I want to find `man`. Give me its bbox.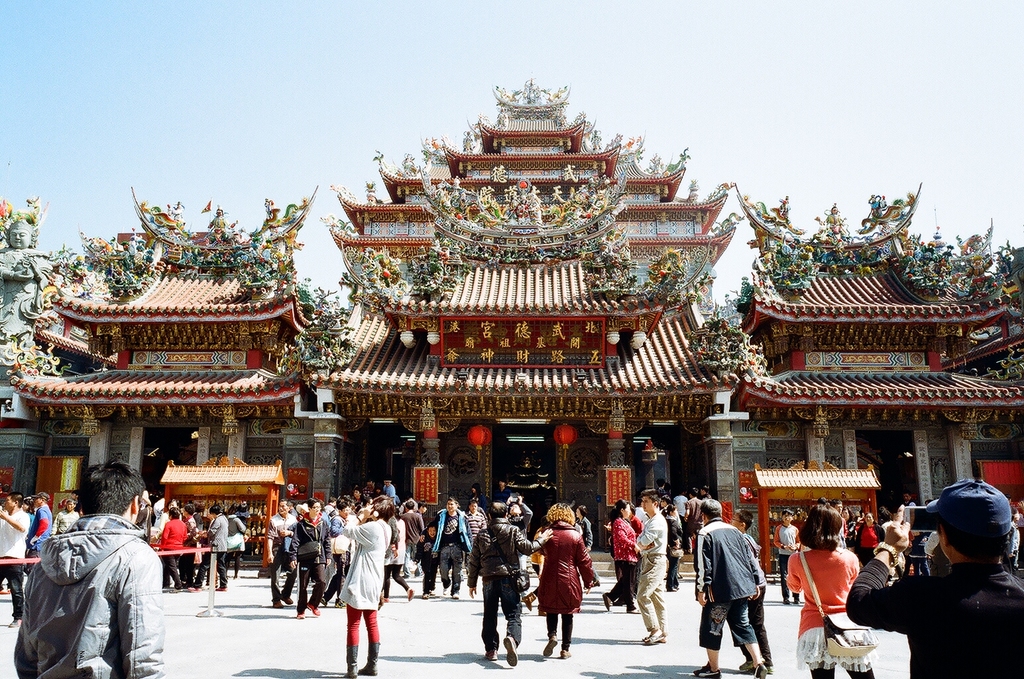
box=[24, 483, 161, 676].
